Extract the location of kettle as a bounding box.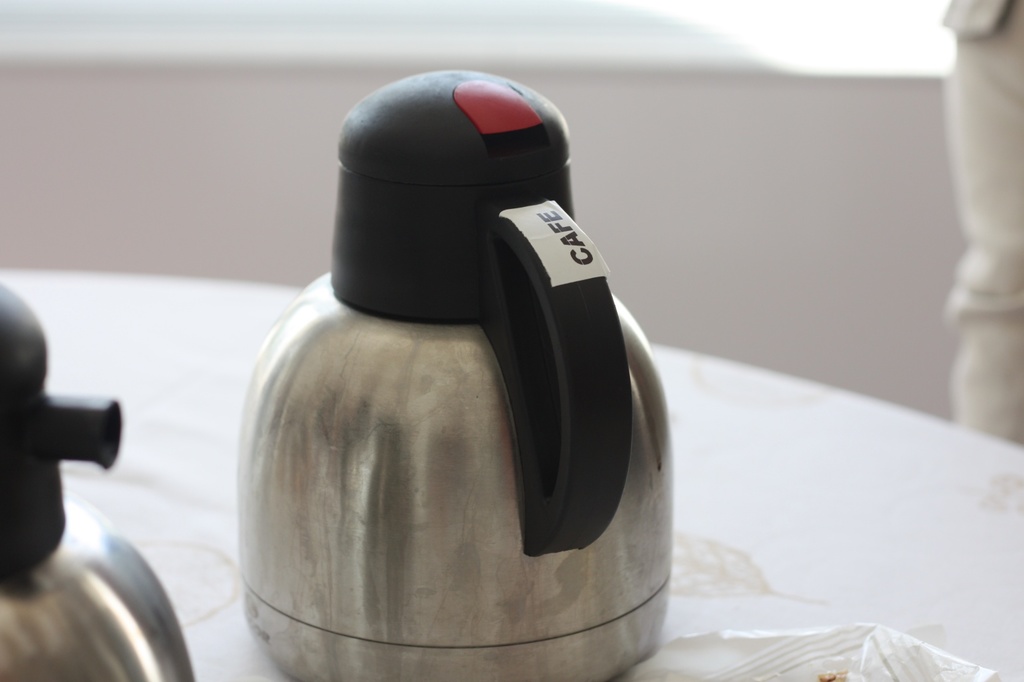
x1=227 y1=60 x2=674 y2=681.
